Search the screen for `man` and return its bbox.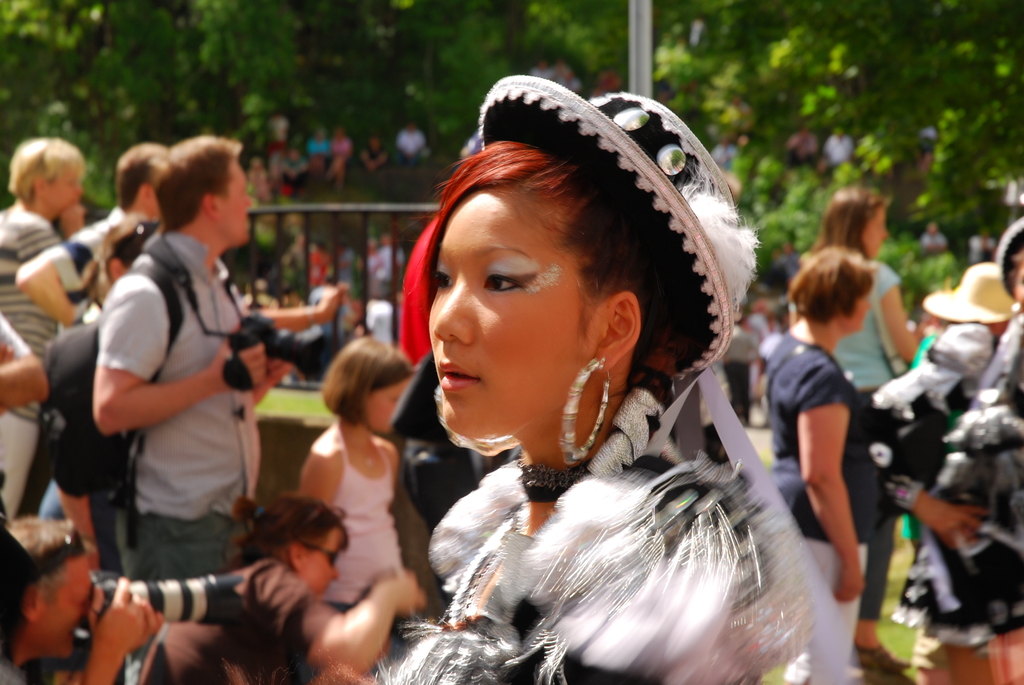
Found: bbox=[15, 145, 173, 327].
